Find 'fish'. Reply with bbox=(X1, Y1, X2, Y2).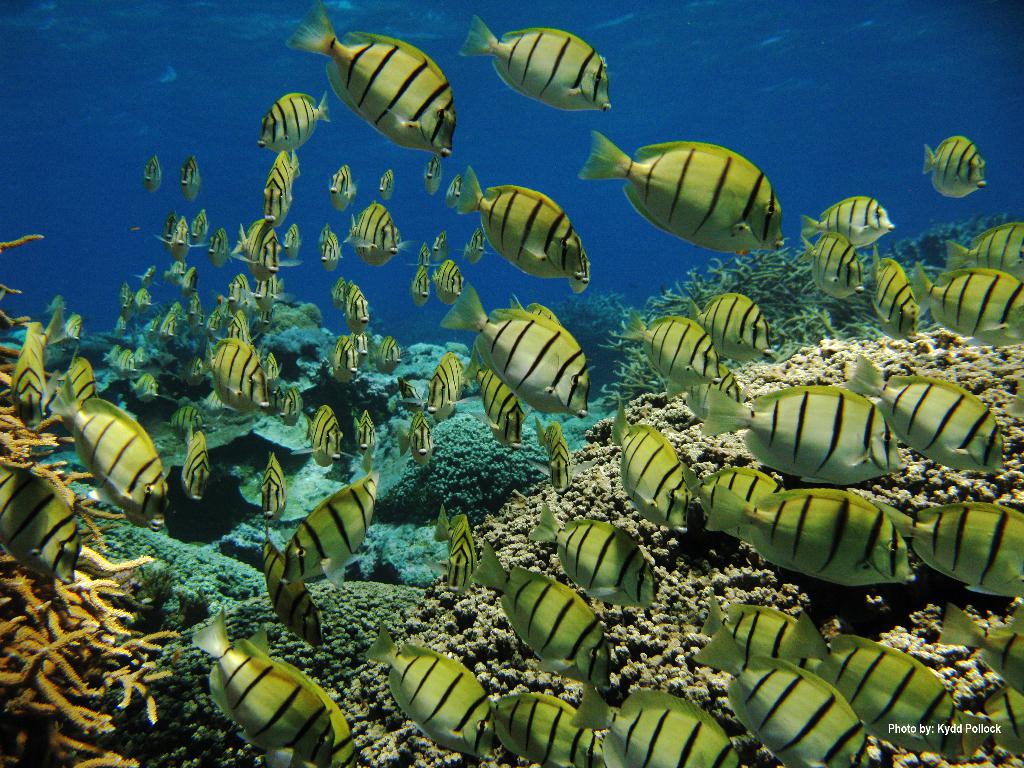
bbox=(260, 483, 383, 614).
